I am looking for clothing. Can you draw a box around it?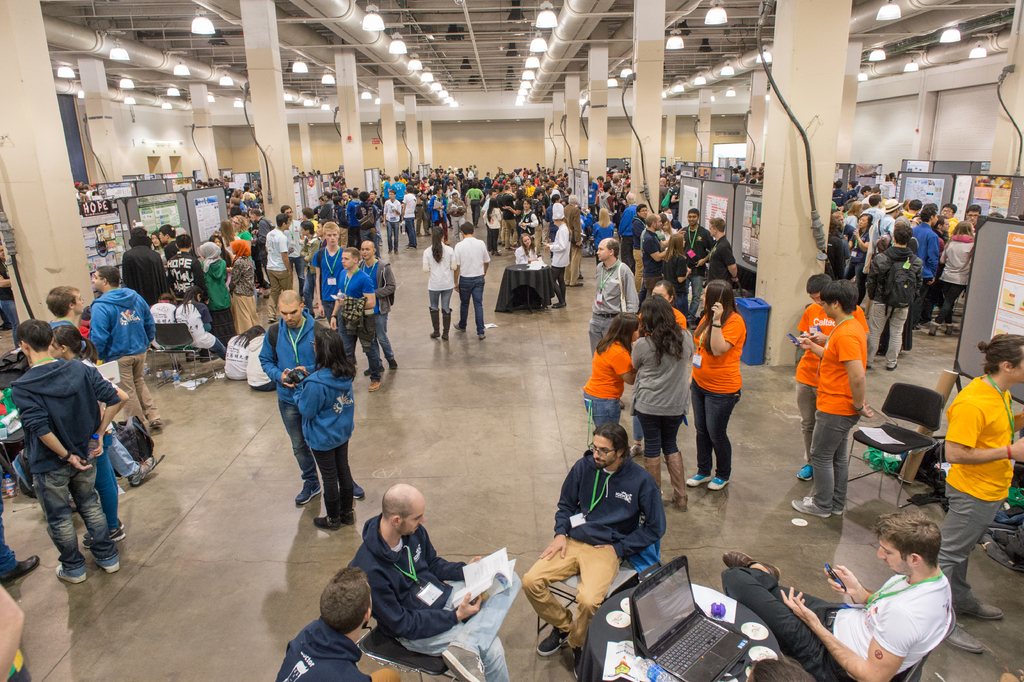
Sure, the bounding box is {"left": 684, "top": 229, "right": 710, "bottom": 296}.
